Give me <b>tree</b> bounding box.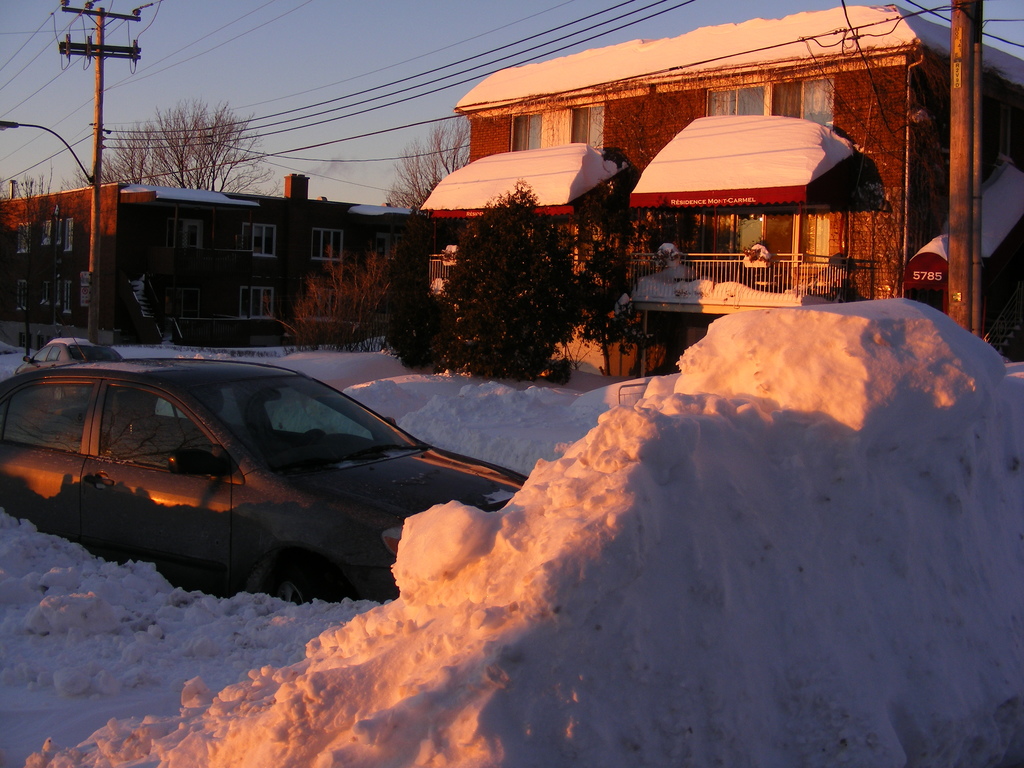
rect(96, 87, 284, 197).
